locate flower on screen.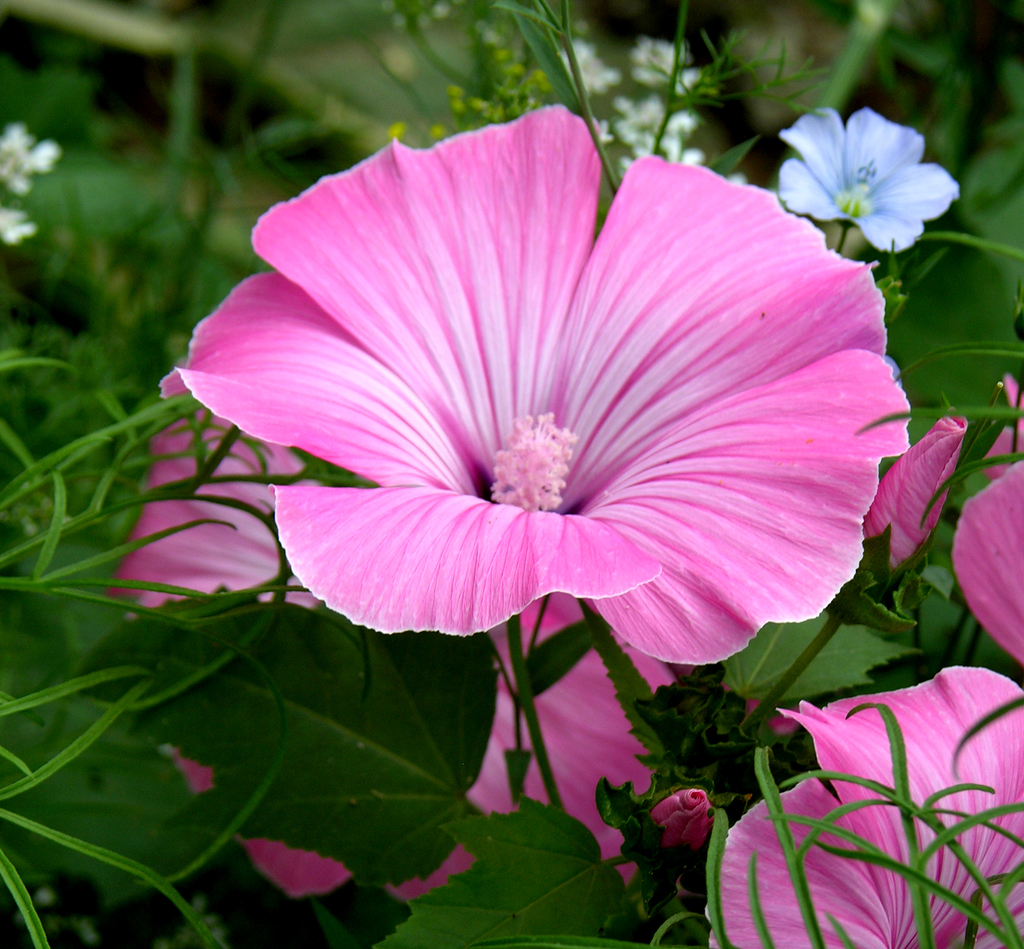
On screen at x1=468 y1=588 x2=677 y2=882.
